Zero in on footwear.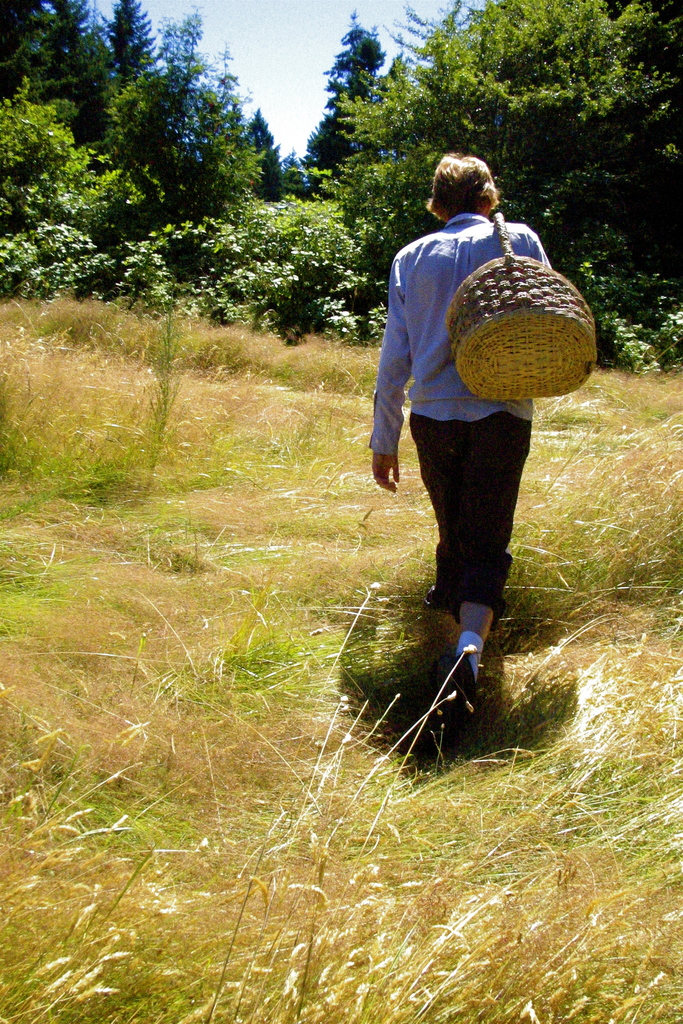
Zeroed in: x1=420, y1=585, x2=456, y2=630.
